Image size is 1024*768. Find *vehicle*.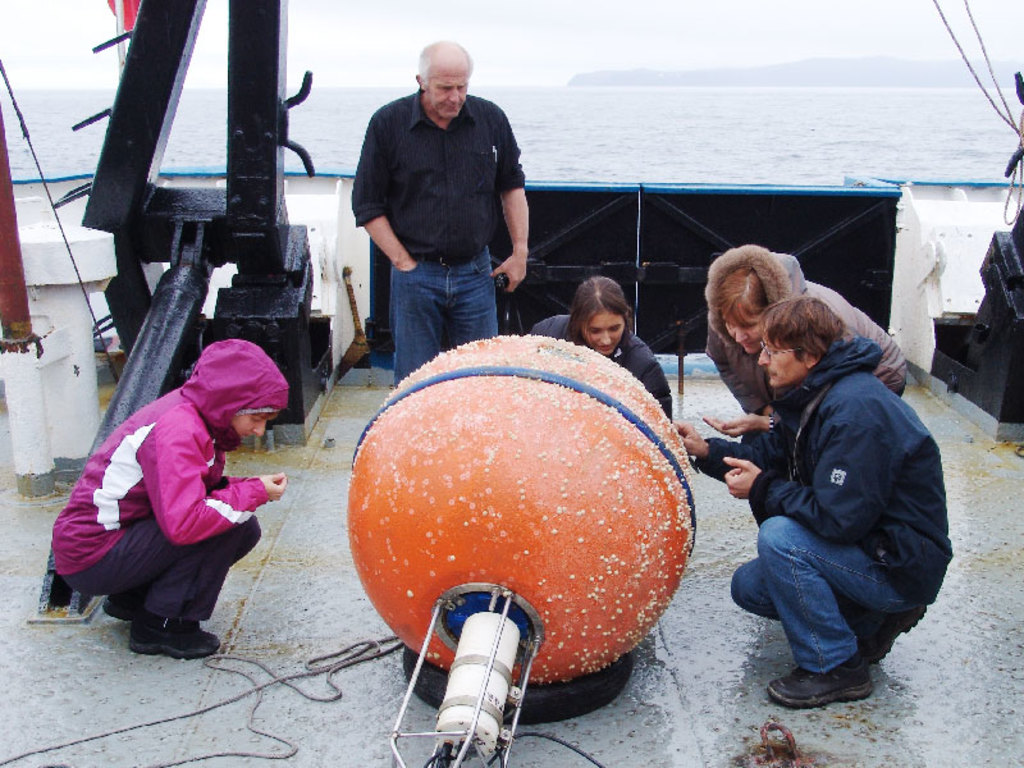
crop(0, 0, 1023, 767).
